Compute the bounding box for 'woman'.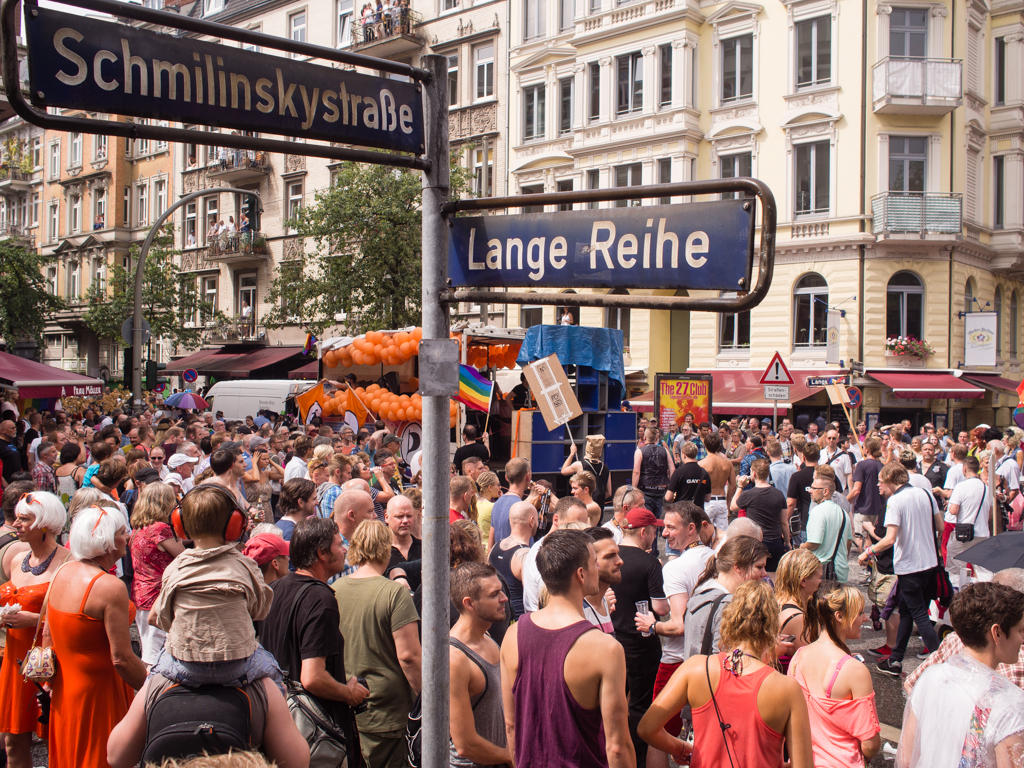
152/419/174/446.
